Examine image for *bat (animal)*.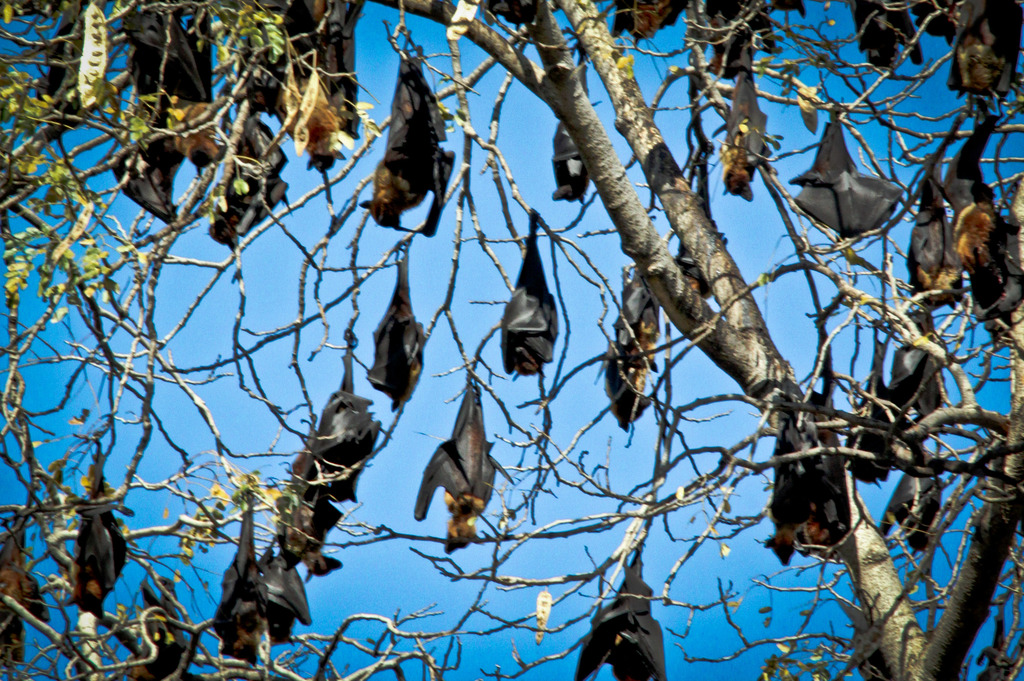
Examination result: box(597, 265, 667, 435).
